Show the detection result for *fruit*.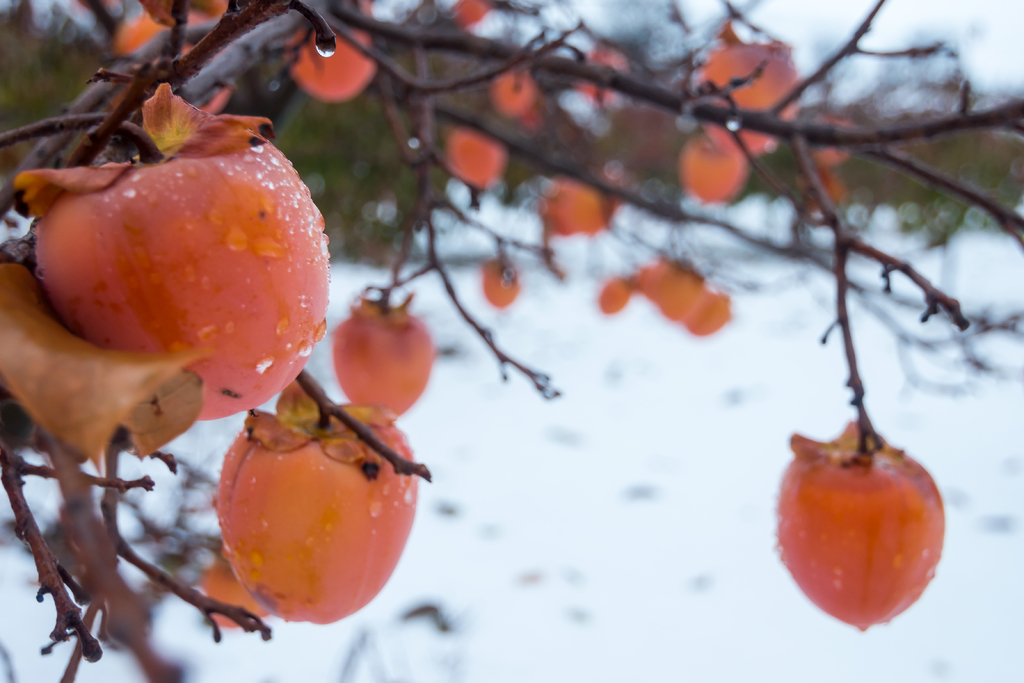
705, 45, 803, 157.
